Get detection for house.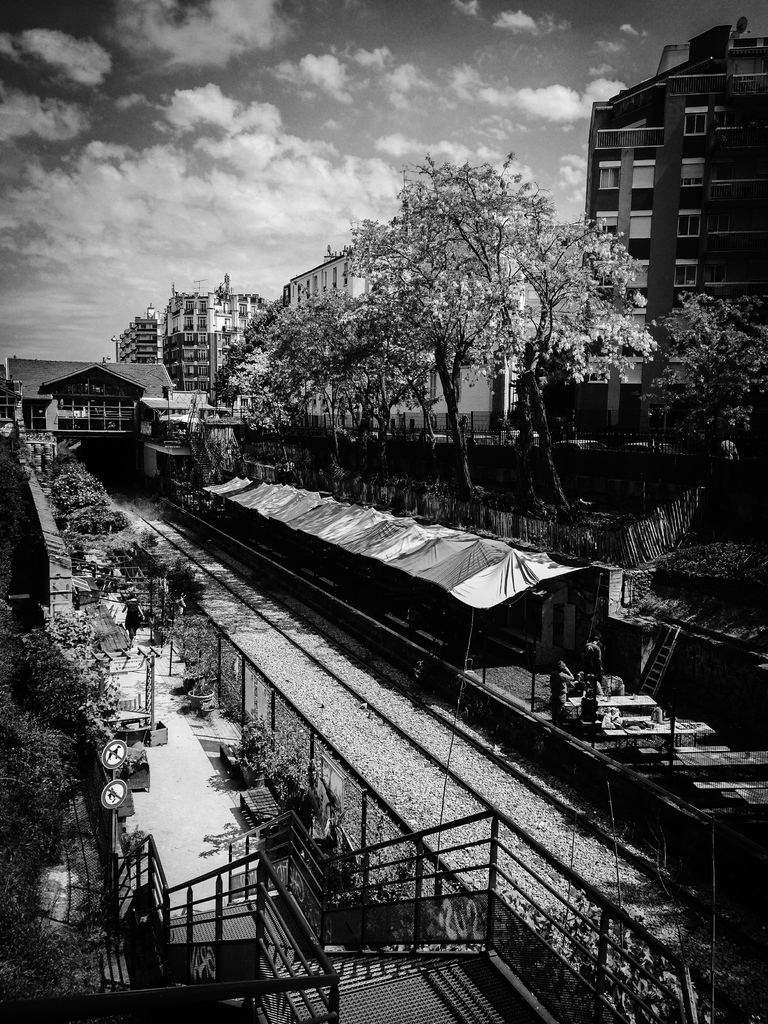
Detection: l=7, t=356, r=174, b=428.
